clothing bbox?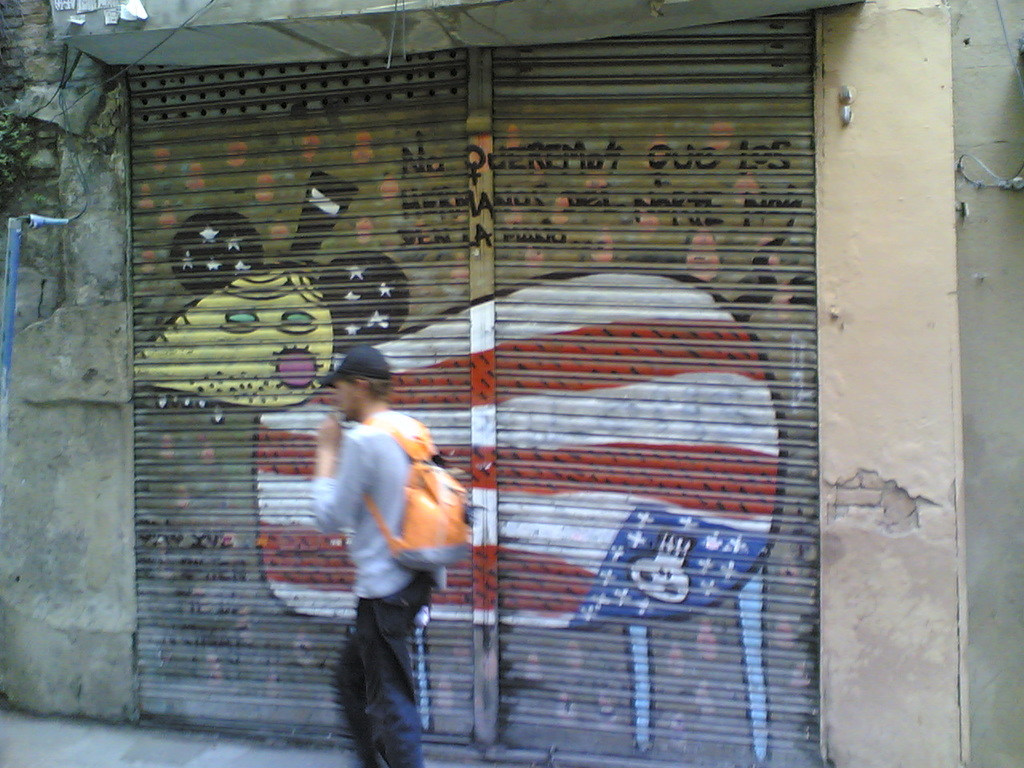
307 412 442 767
